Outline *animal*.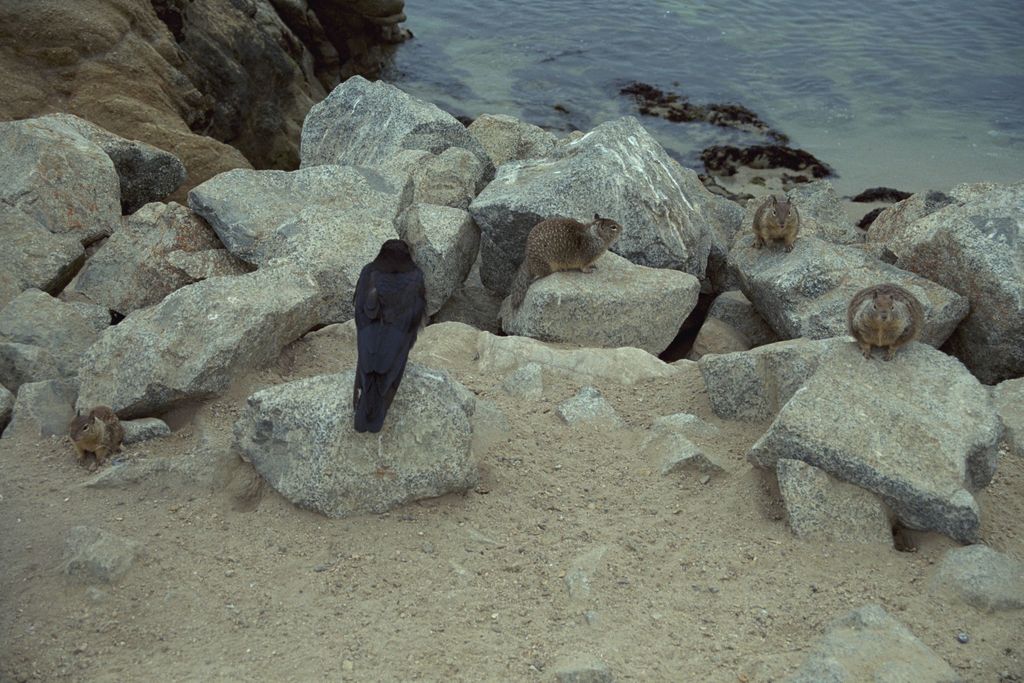
Outline: 348,238,424,436.
